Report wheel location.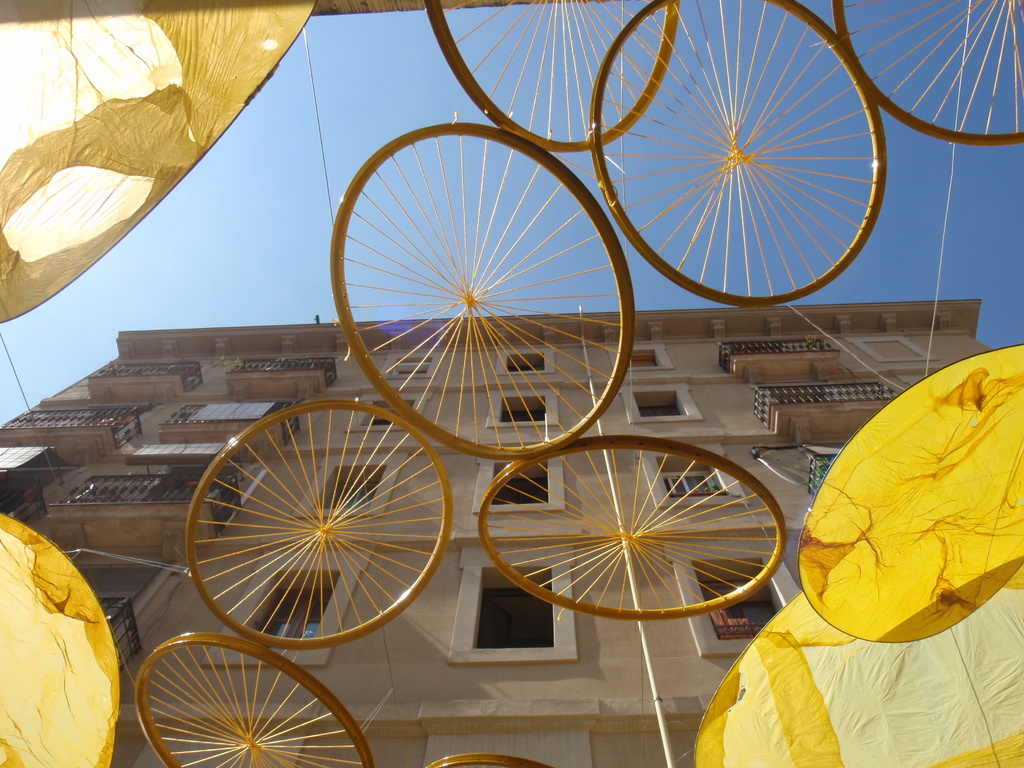
Report: <box>428,755,551,767</box>.
